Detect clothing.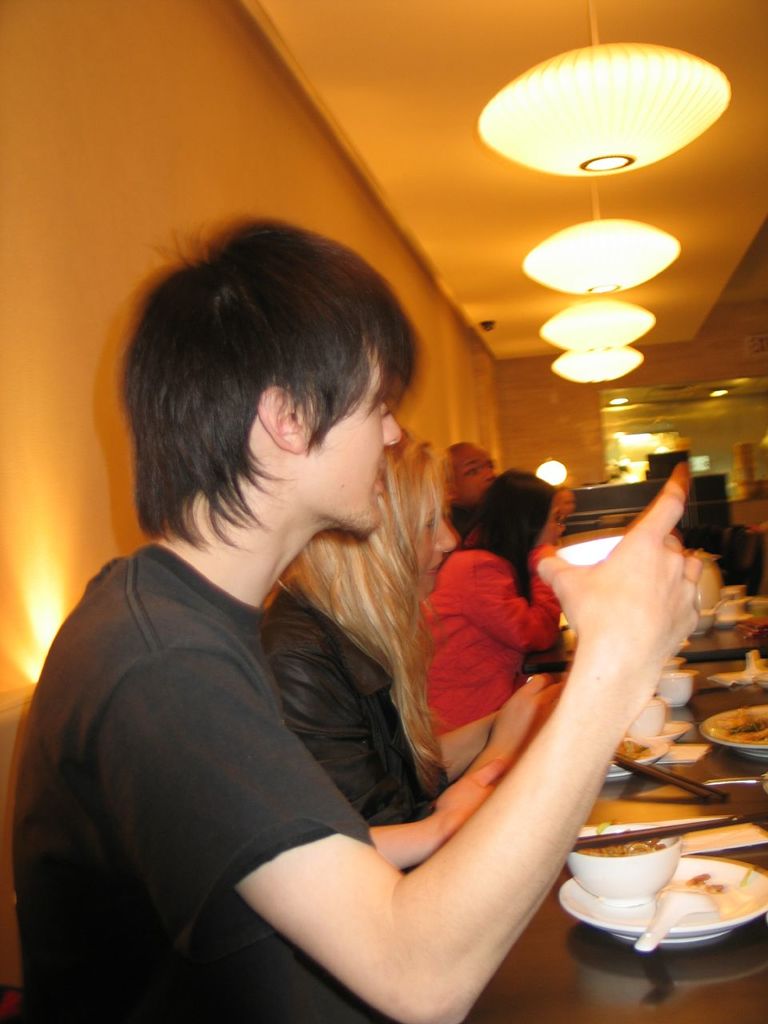
Detected at rect(5, 539, 401, 1020).
